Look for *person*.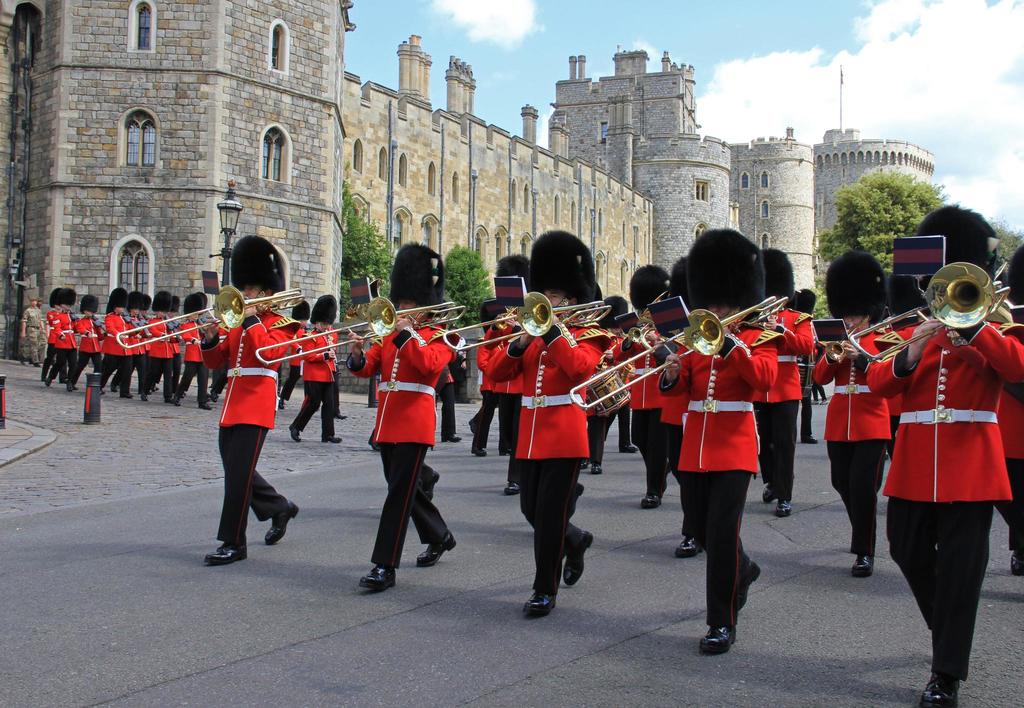
Found: 284:289:339:449.
